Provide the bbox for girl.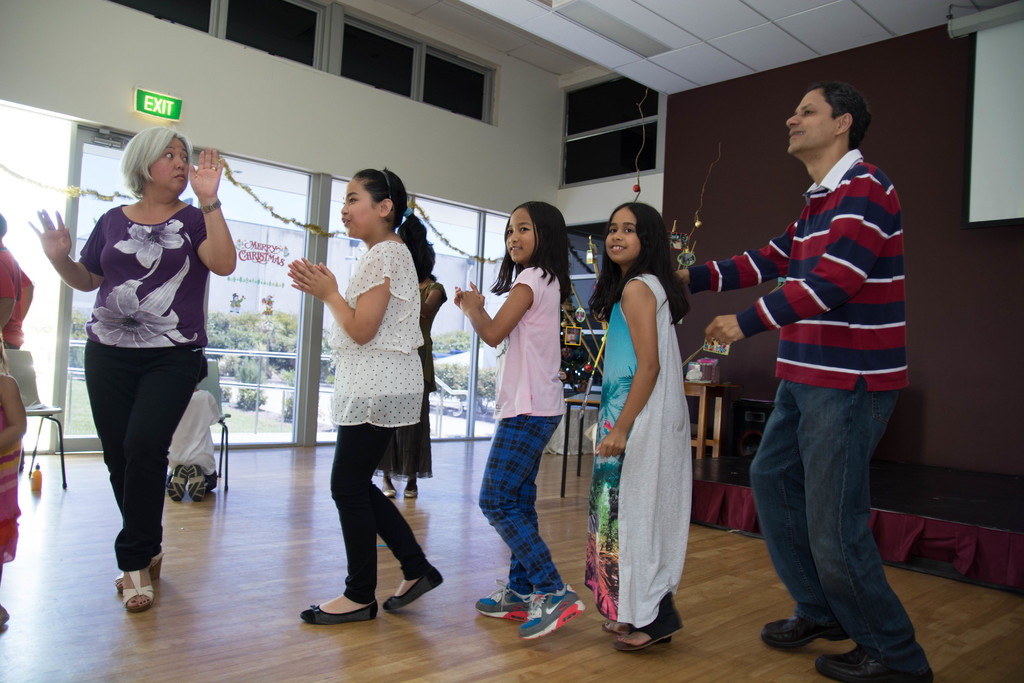
291:163:443:624.
